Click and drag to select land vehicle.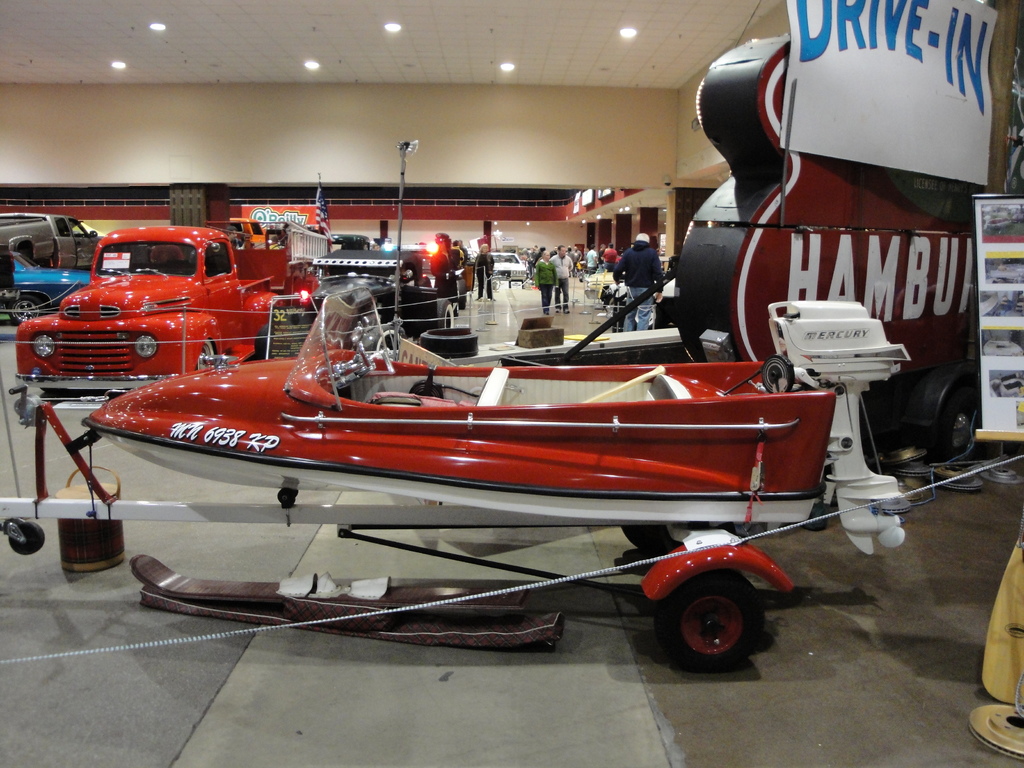
Selection: <bbox>0, 500, 794, 679</bbox>.
